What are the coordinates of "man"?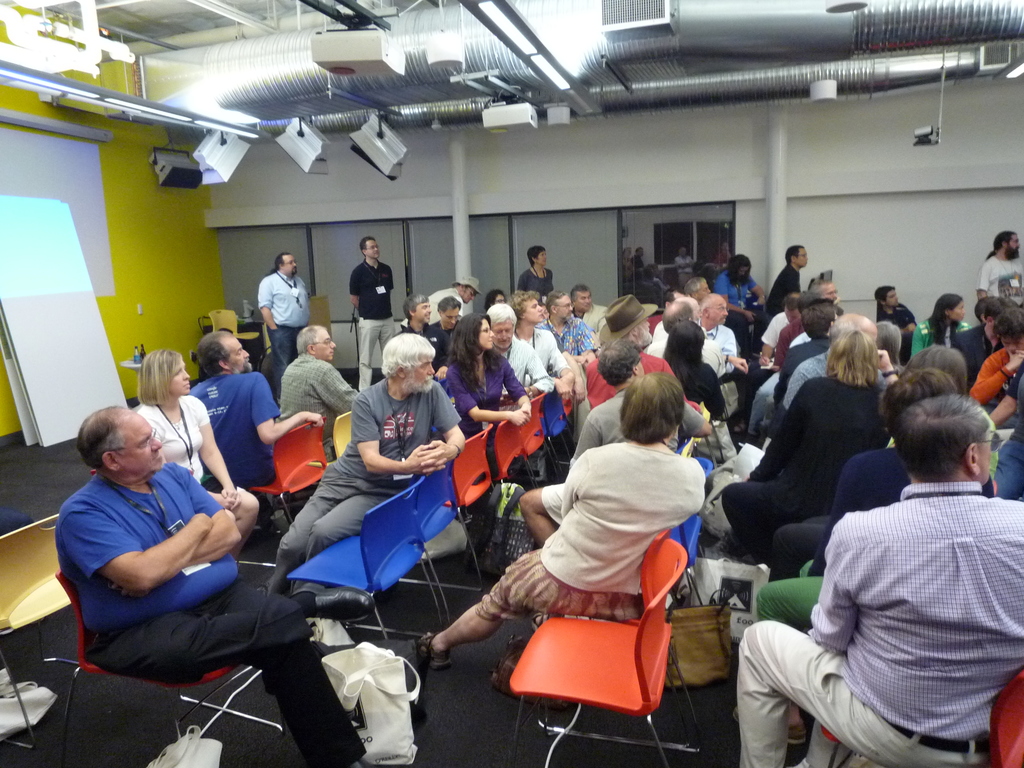
left=431, top=295, right=461, bottom=348.
